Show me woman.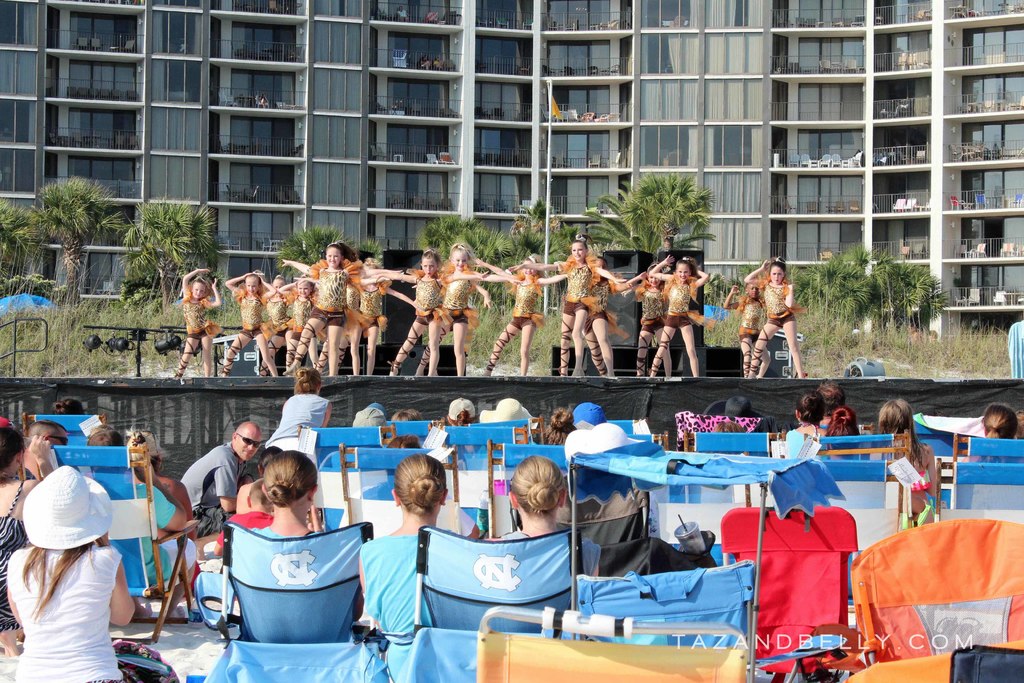
woman is here: region(796, 389, 835, 443).
